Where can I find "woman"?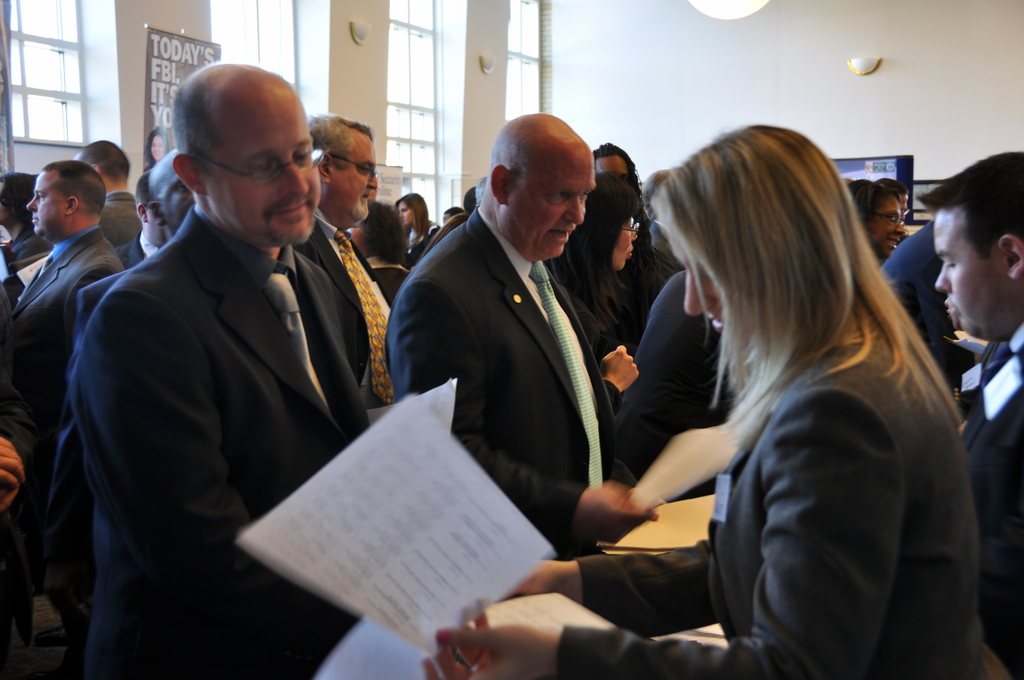
You can find it at [left=393, top=191, right=448, bottom=263].
